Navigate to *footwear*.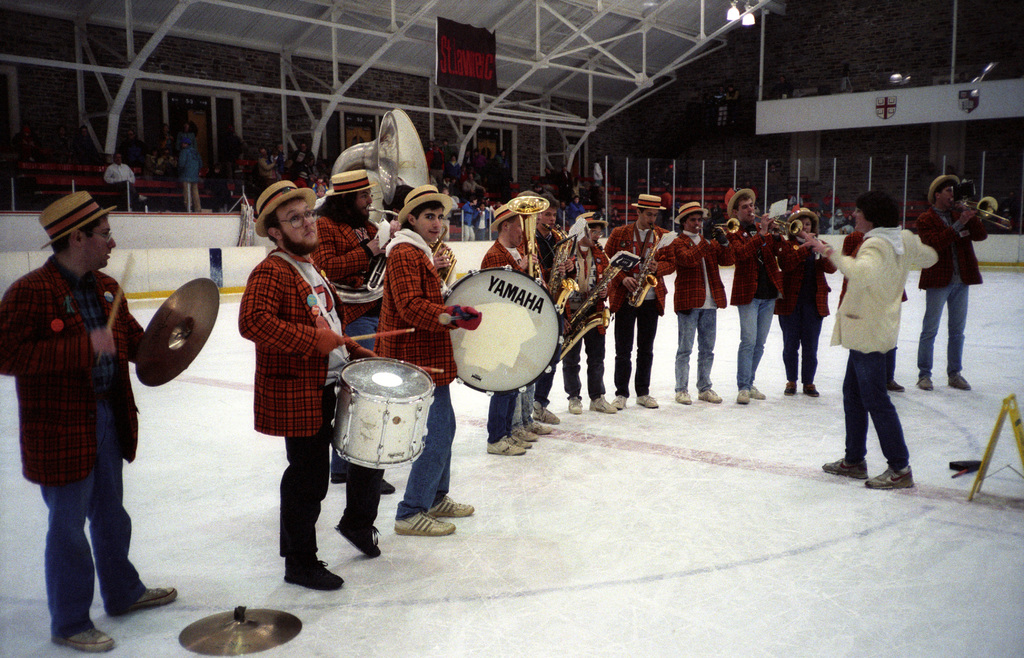
Navigation target: <bbox>534, 408, 563, 422</bbox>.
